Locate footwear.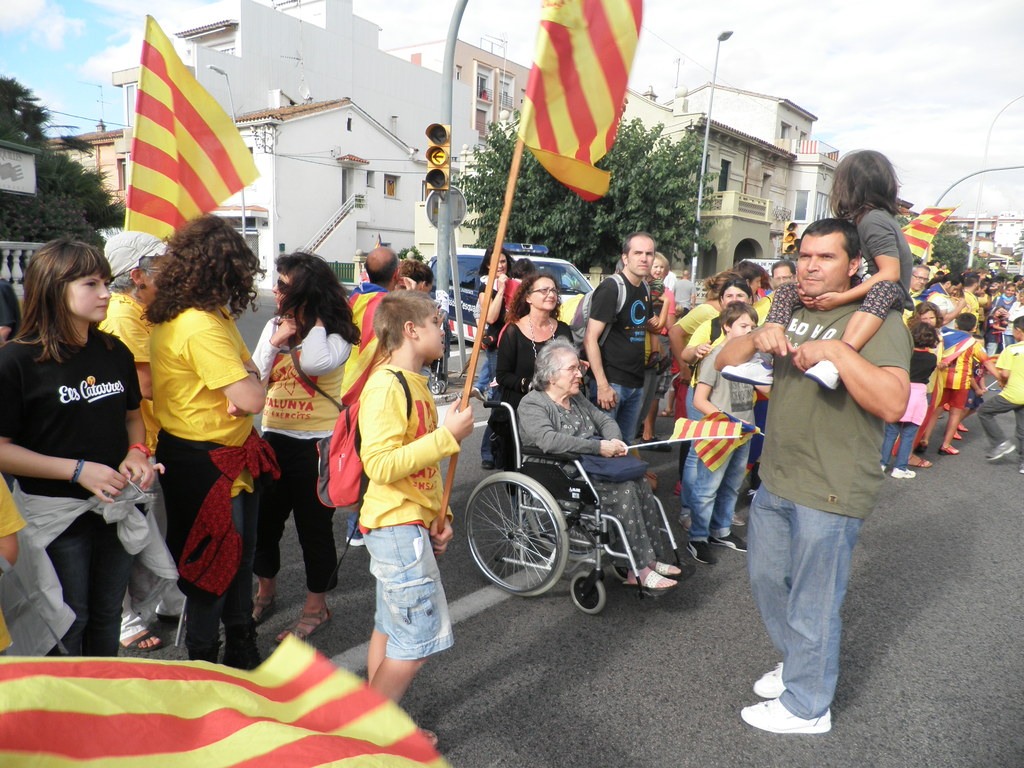
Bounding box: locate(988, 442, 1017, 461).
